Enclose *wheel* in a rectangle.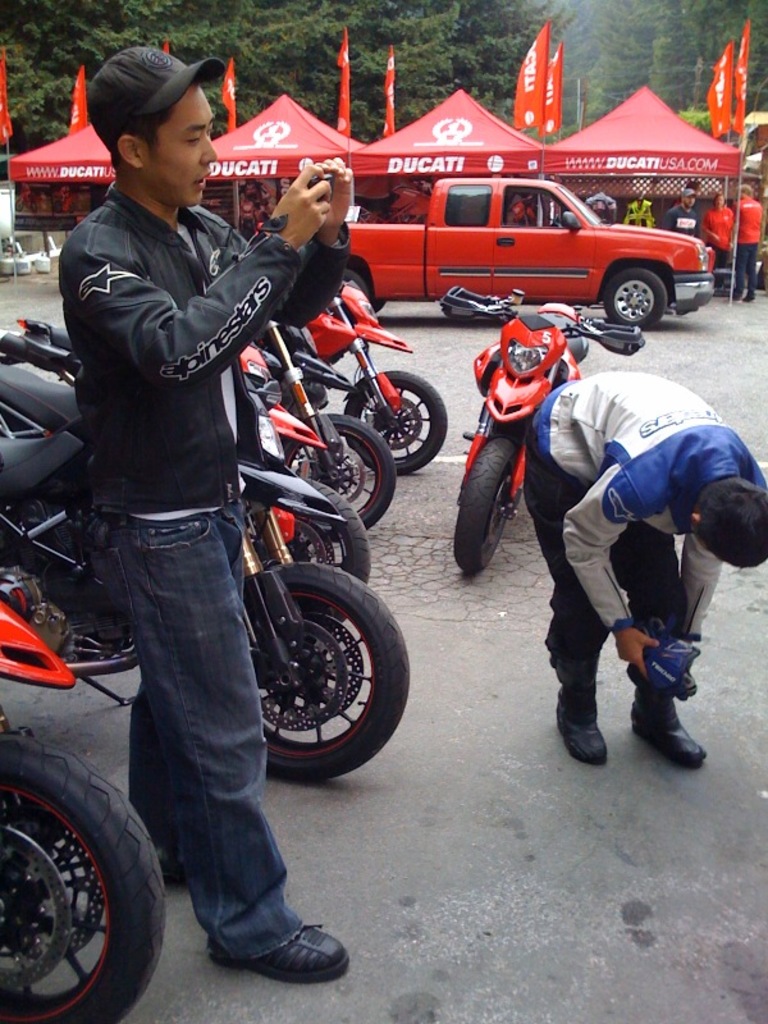
{"x1": 452, "y1": 439, "x2": 517, "y2": 571}.
